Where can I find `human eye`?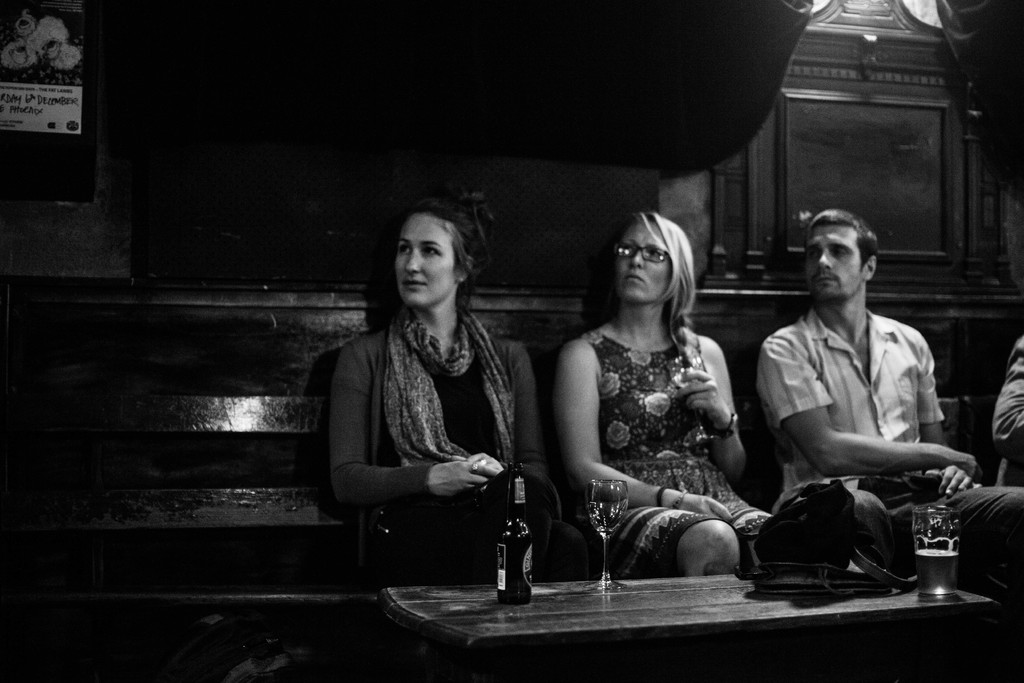
You can find it at x1=646 y1=247 x2=663 y2=262.
